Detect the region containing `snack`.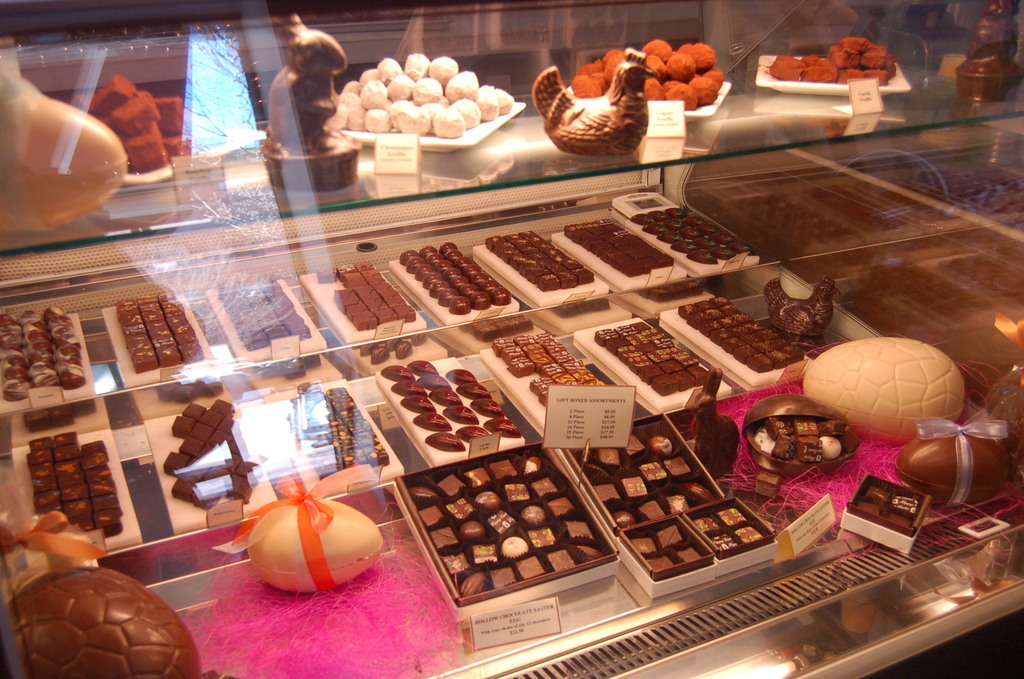
397, 398, 437, 413.
